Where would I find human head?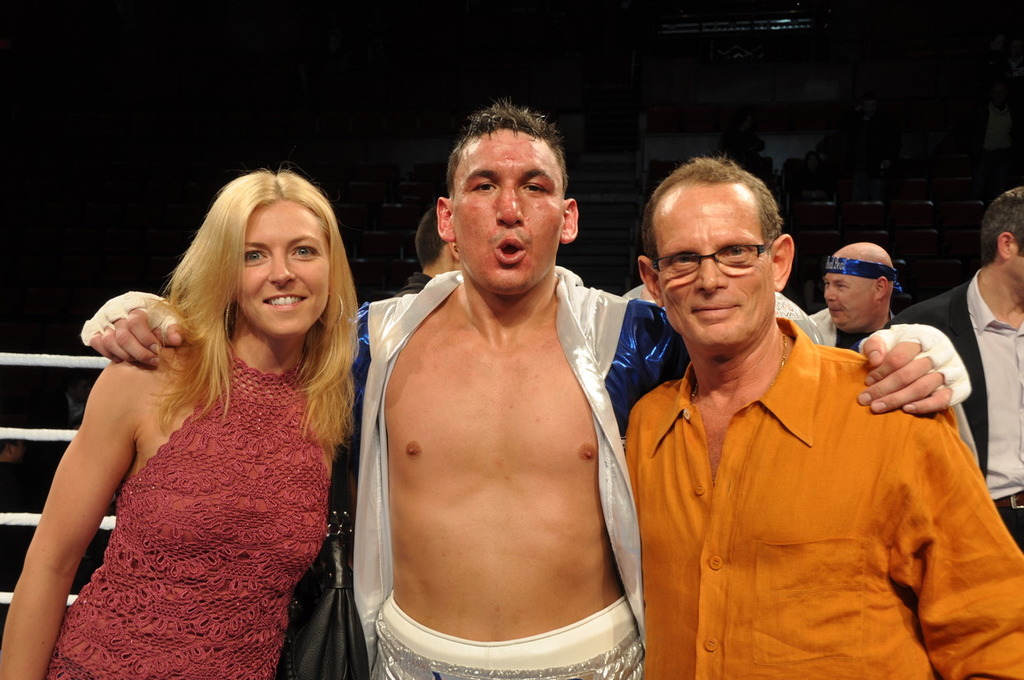
At [left=978, top=183, right=1023, bottom=291].
